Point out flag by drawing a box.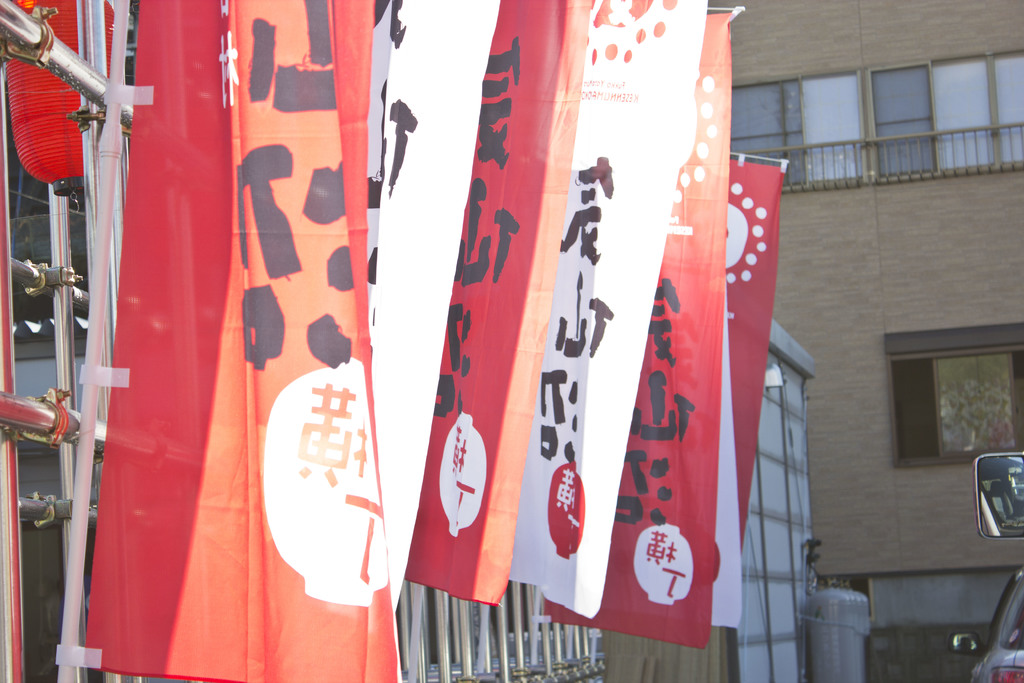
(x1=394, y1=0, x2=588, y2=608).
